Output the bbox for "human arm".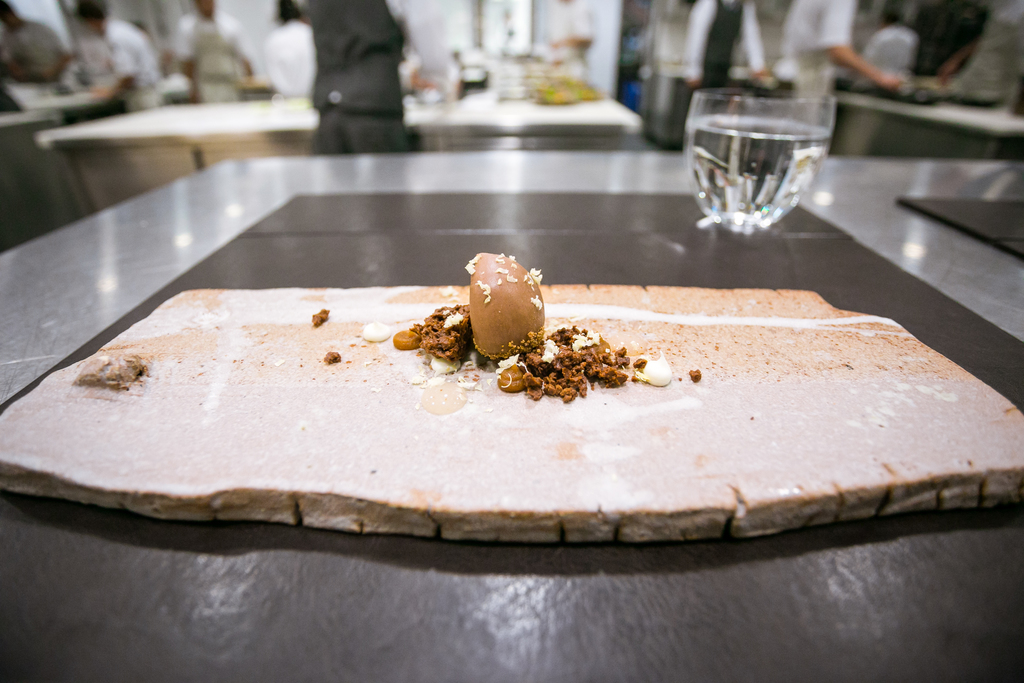
bbox=[0, 36, 35, 85].
